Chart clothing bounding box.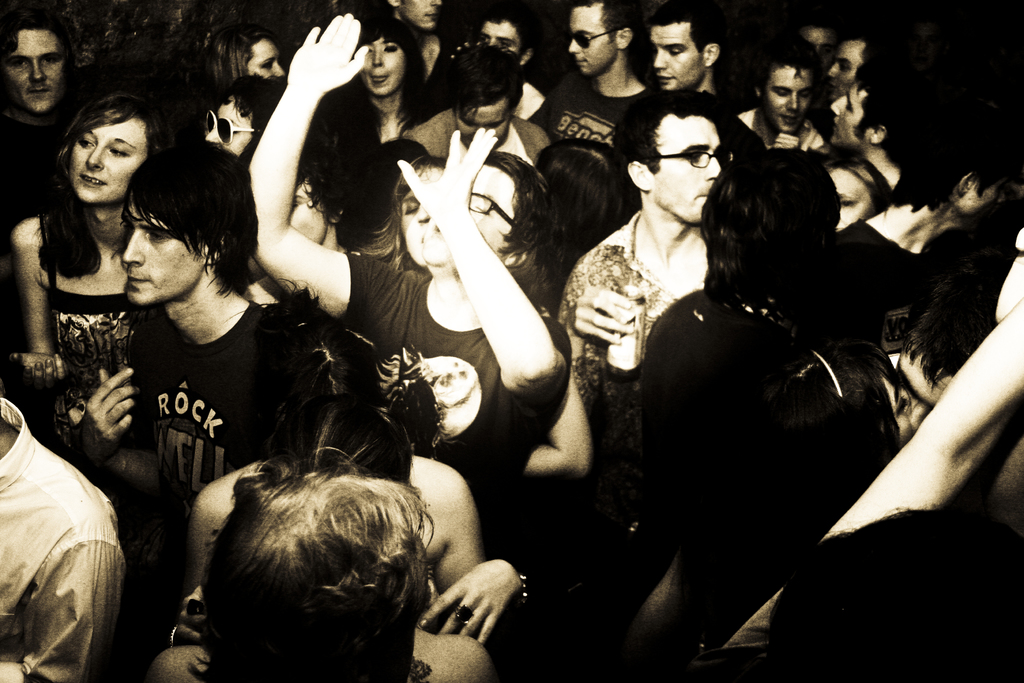
Charted: 338 251 566 512.
